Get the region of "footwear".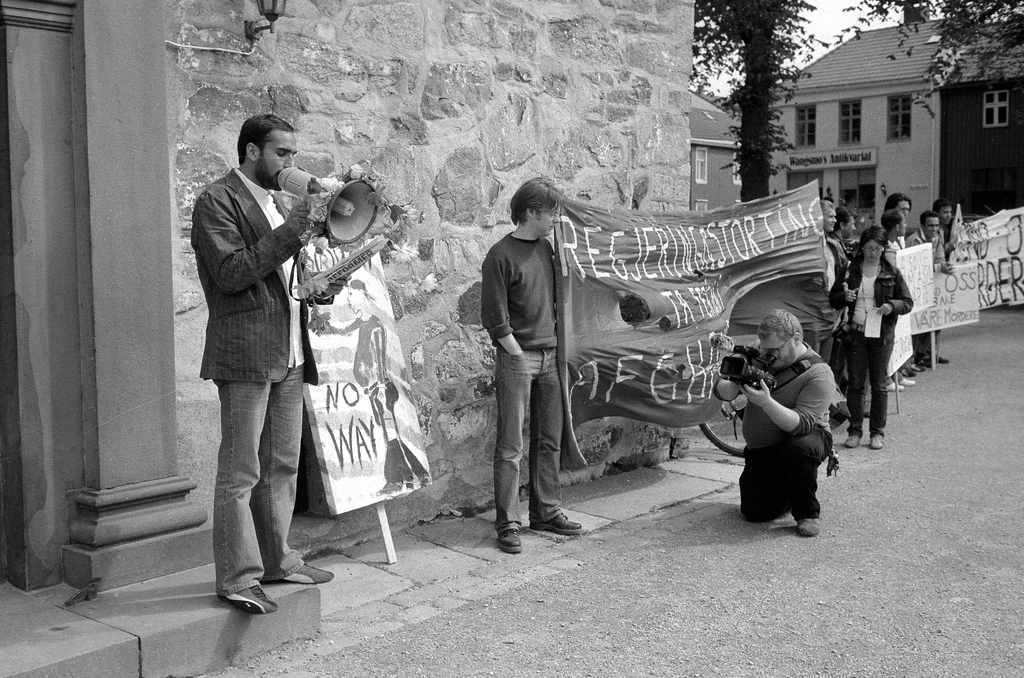
BBox(199, 558, 284, 620).
